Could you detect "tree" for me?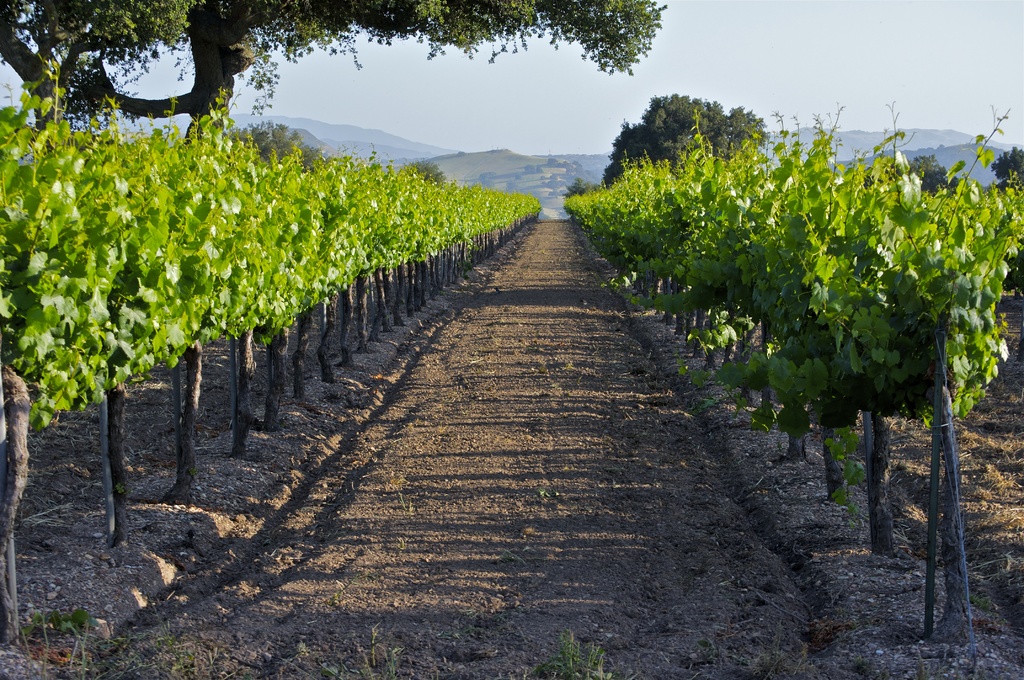
Detection result: 3:0:668:134.
